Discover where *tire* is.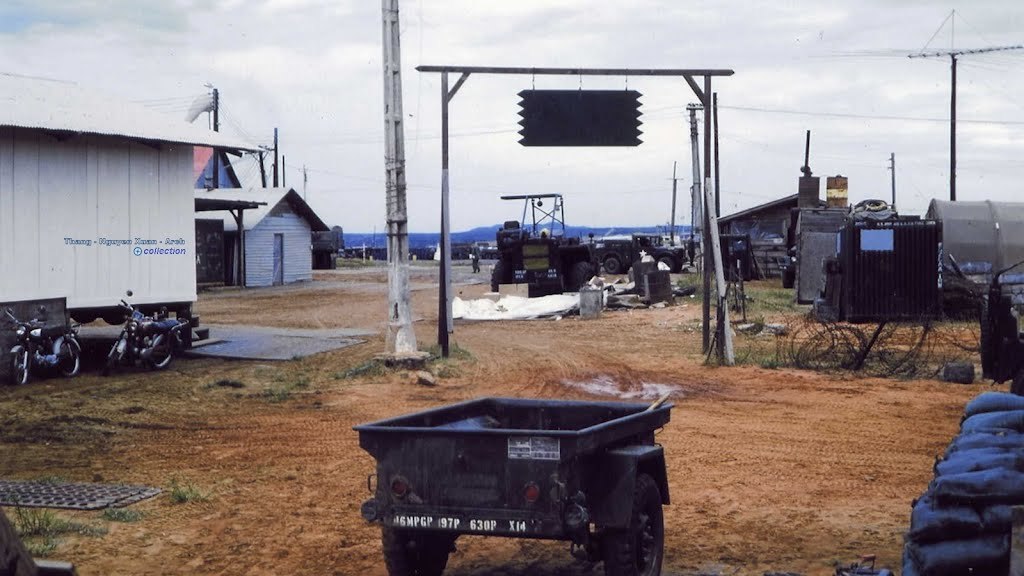
Discovered at [x1=102, y1=349, x2=120, y2=374].
